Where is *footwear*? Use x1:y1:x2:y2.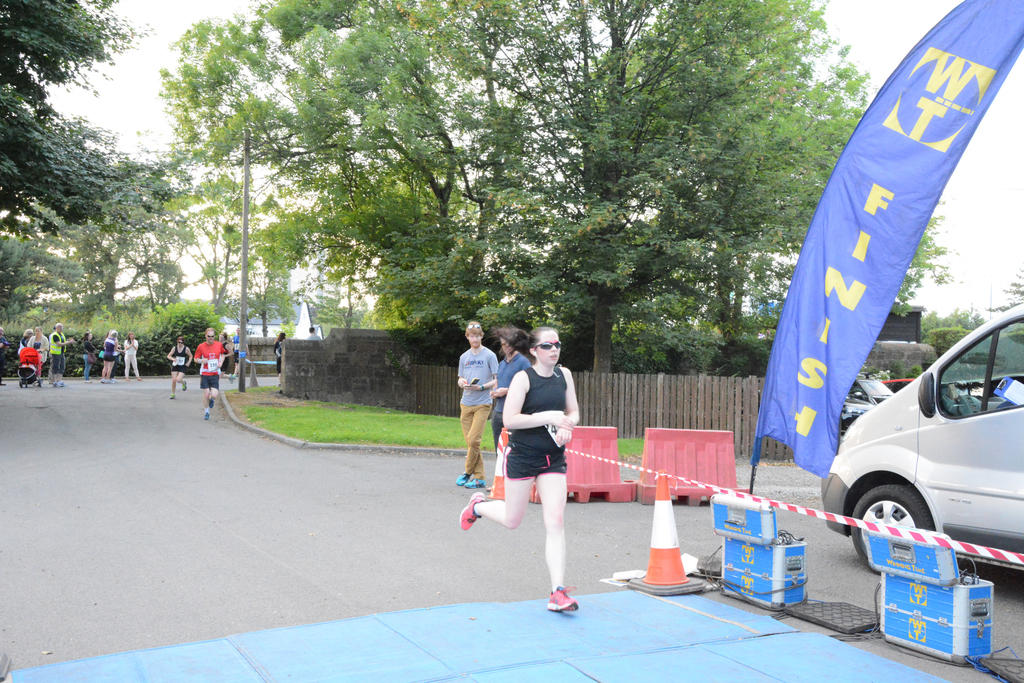
209:399:215:407.
